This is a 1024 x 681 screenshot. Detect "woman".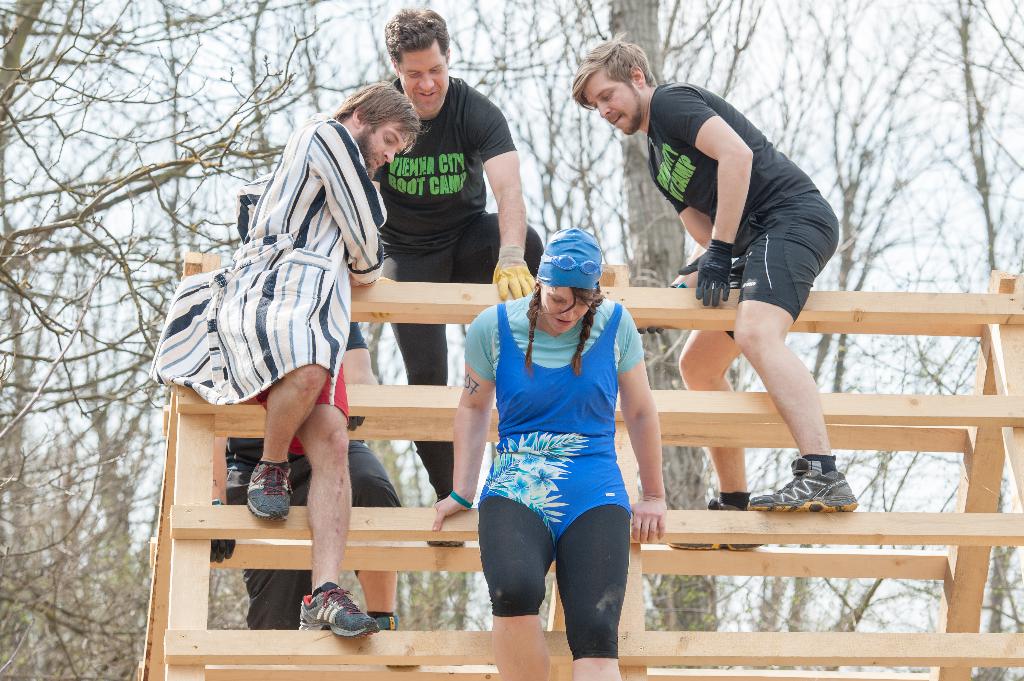
region(449, 220, 668, 655).
